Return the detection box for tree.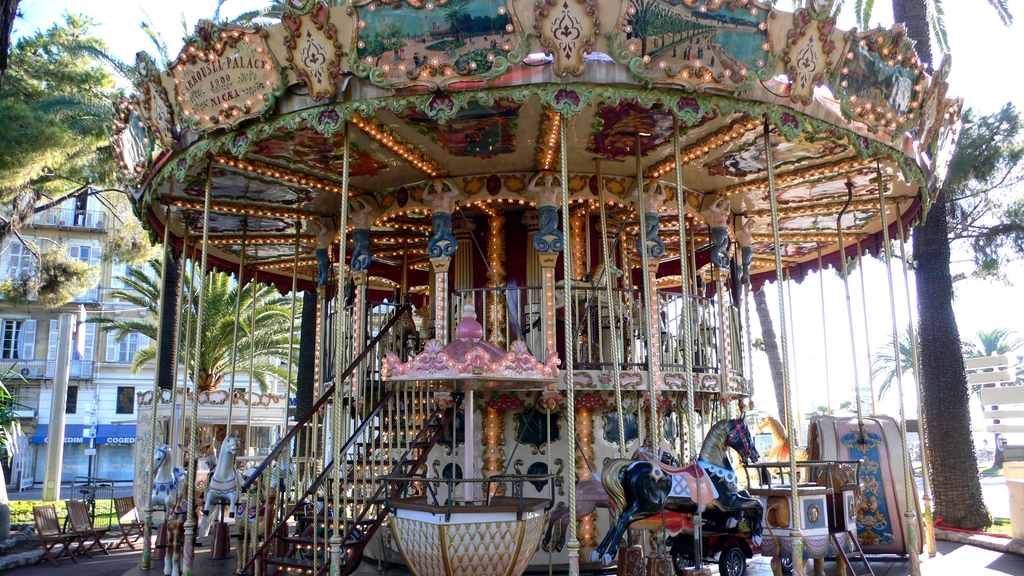
left=868, top=316, right=970, bottom=514.
